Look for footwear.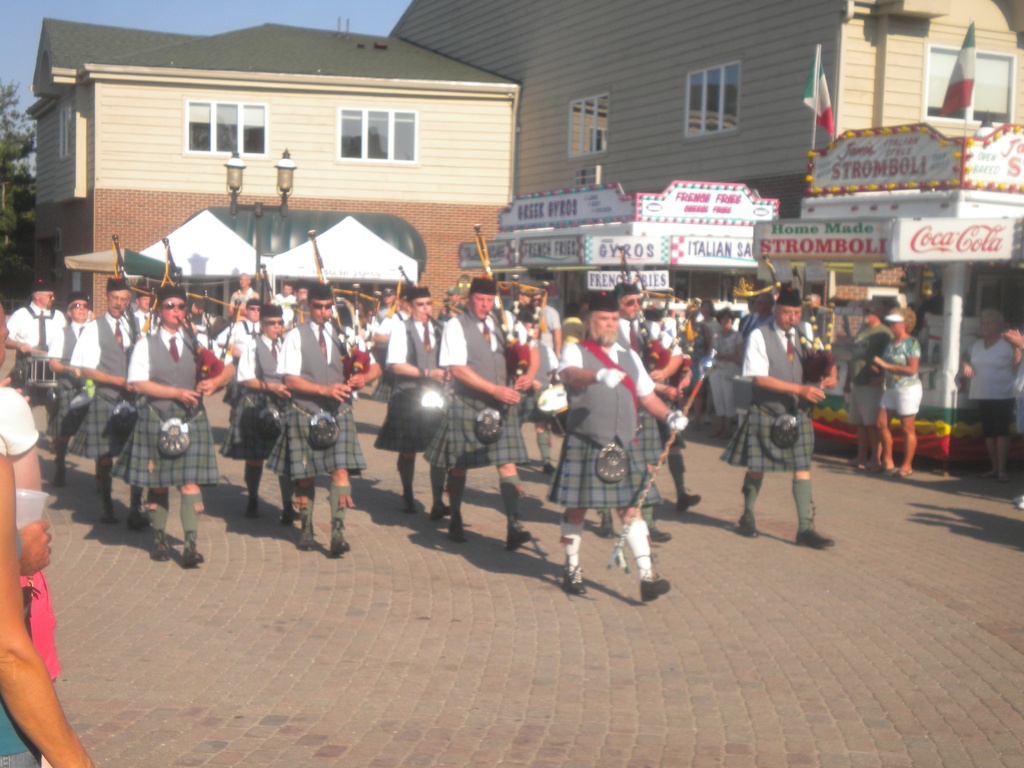
Found: (399,493,419,511).
